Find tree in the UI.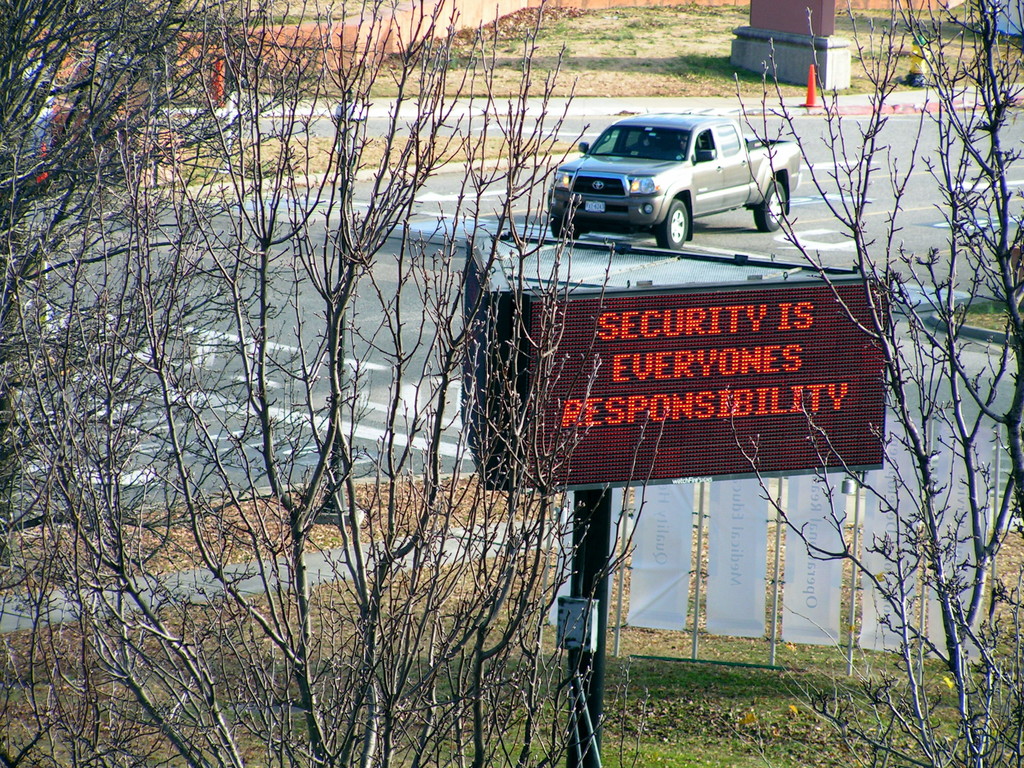
UI element at crop(723, 0, 1023, 767).
